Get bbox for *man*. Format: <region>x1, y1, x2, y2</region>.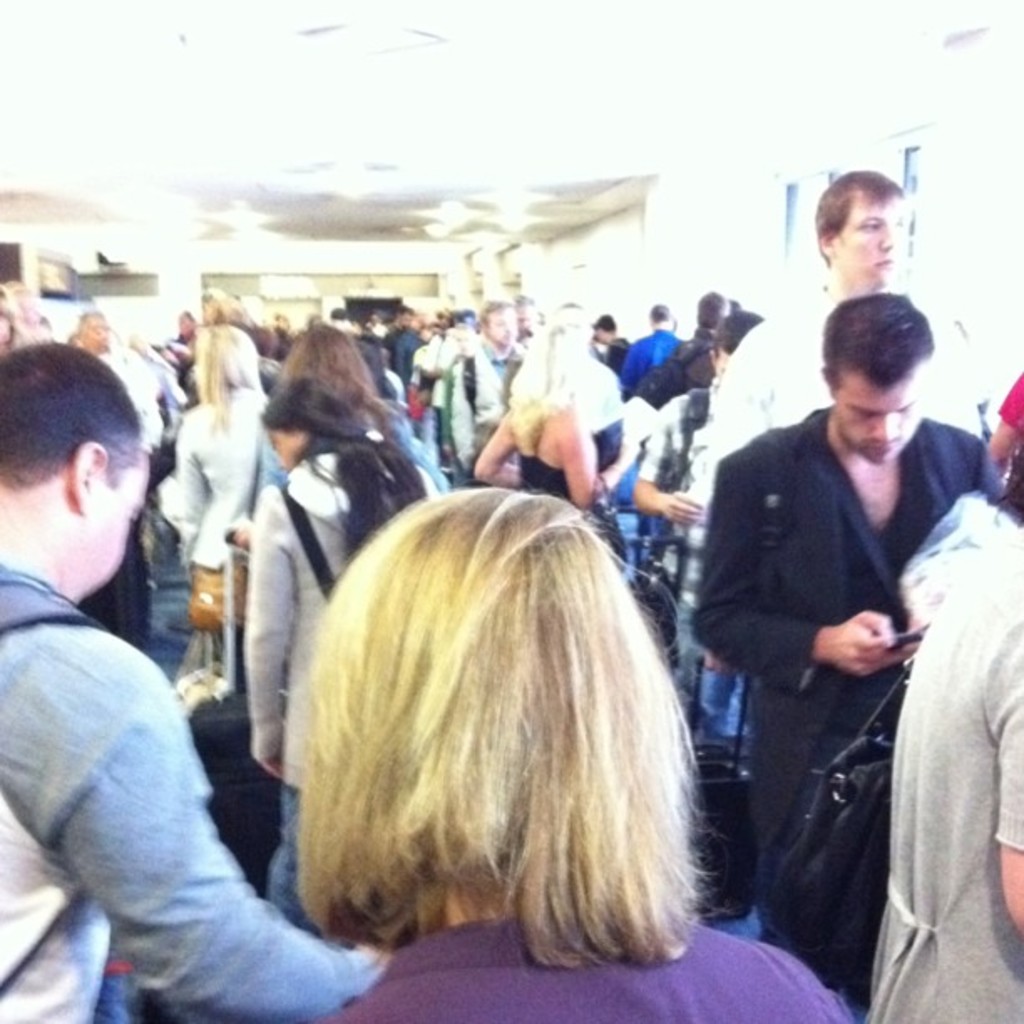
<region>709, 166, 979, 512</region>.
